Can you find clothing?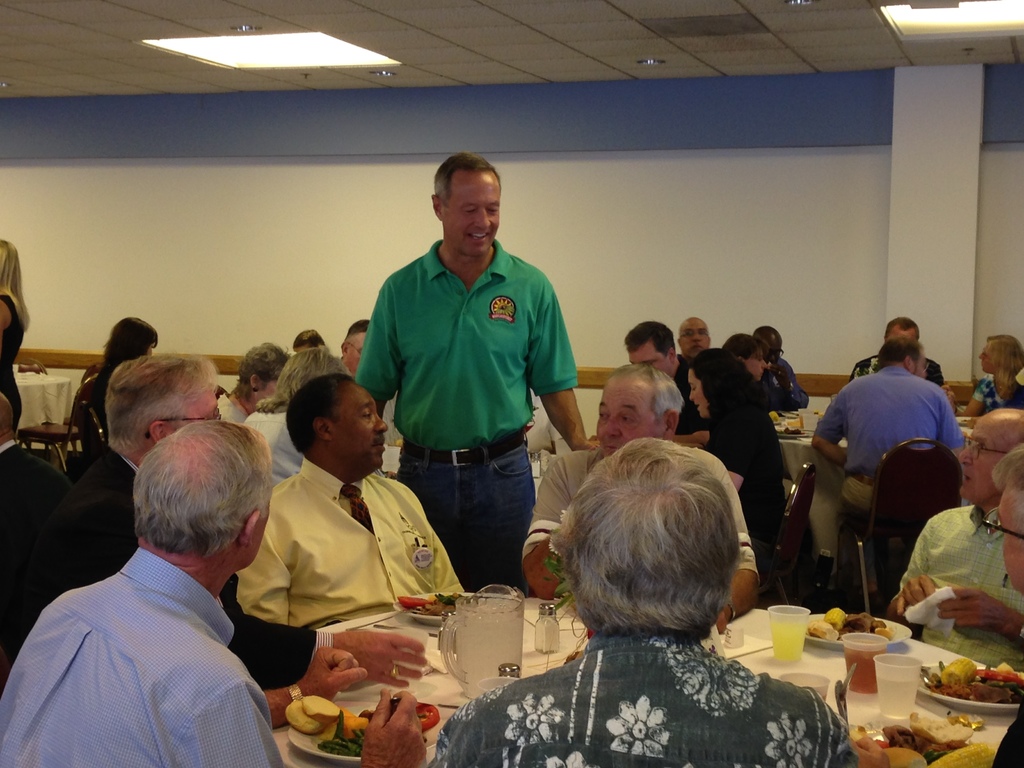
Yes, bounding box: (x1=0, y1=436, x2=63, y2=692).
